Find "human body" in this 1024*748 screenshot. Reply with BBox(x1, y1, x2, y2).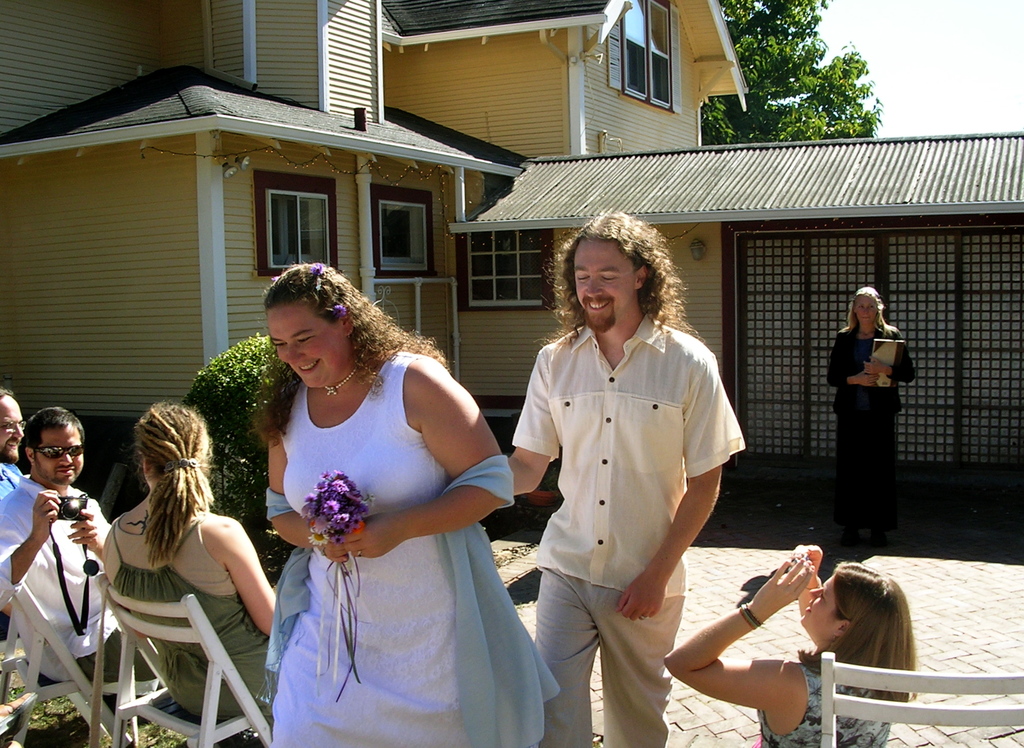
BBox(671, 541, 915, 747).
